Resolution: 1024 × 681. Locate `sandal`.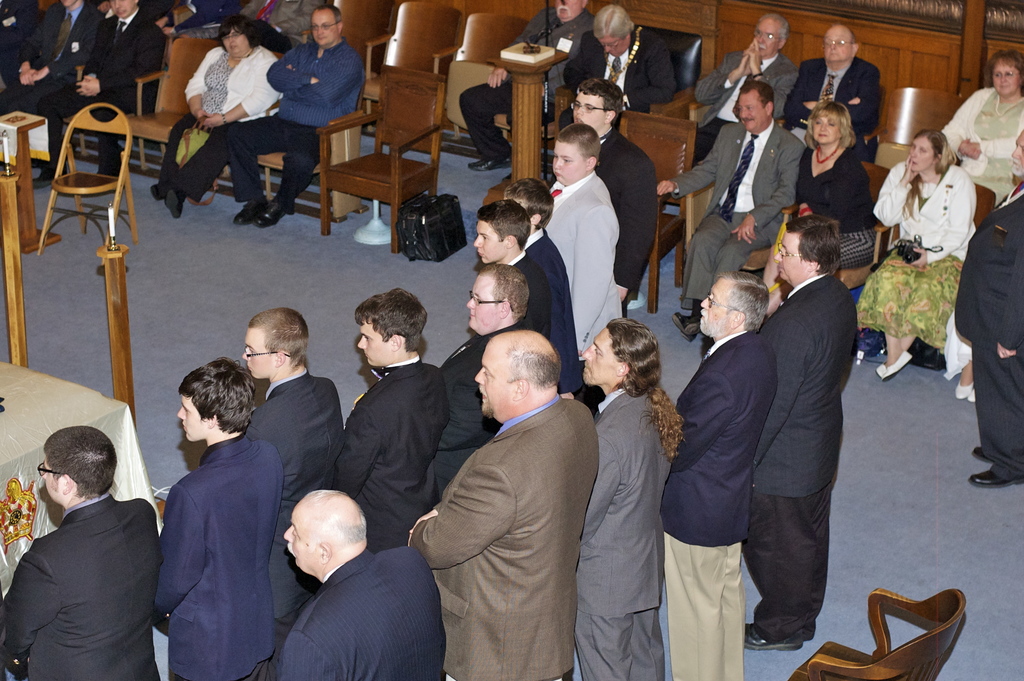
x1=968 y1=385 x2=977 y2=404.
